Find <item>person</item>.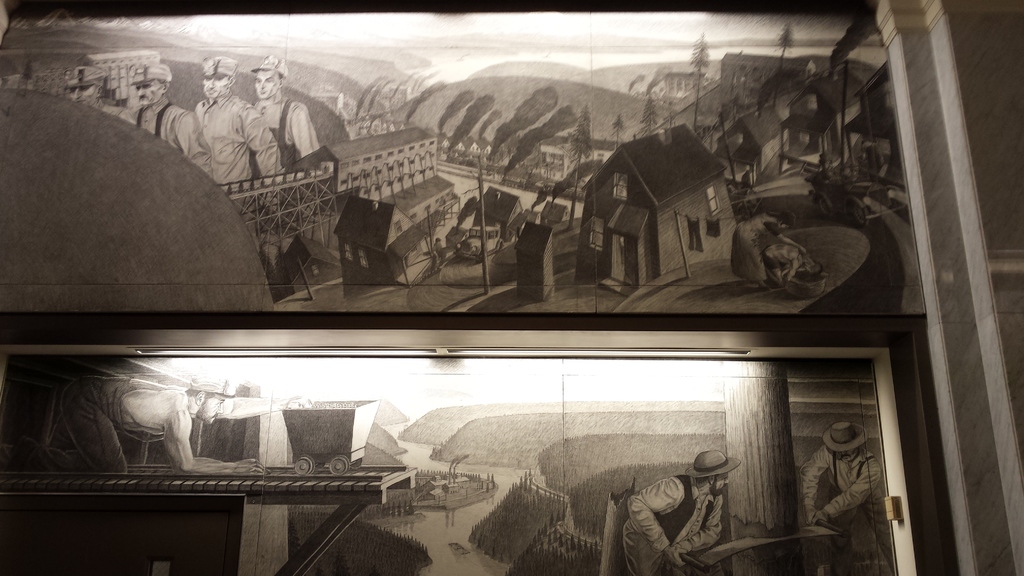
622:452:740:575.
